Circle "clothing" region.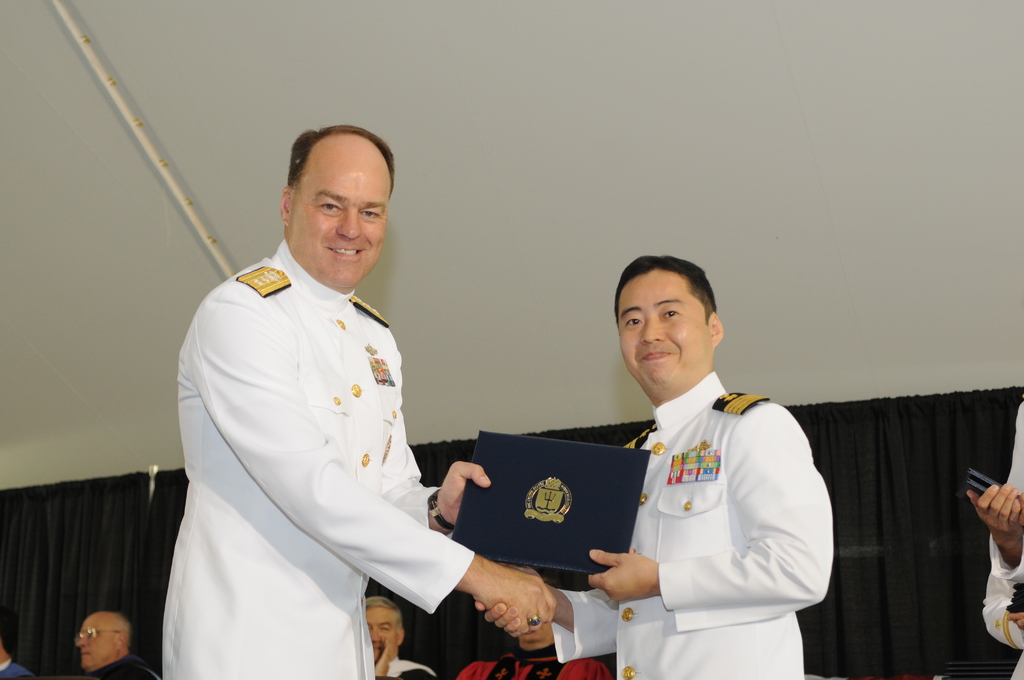
Region: [0,654,29,679].
